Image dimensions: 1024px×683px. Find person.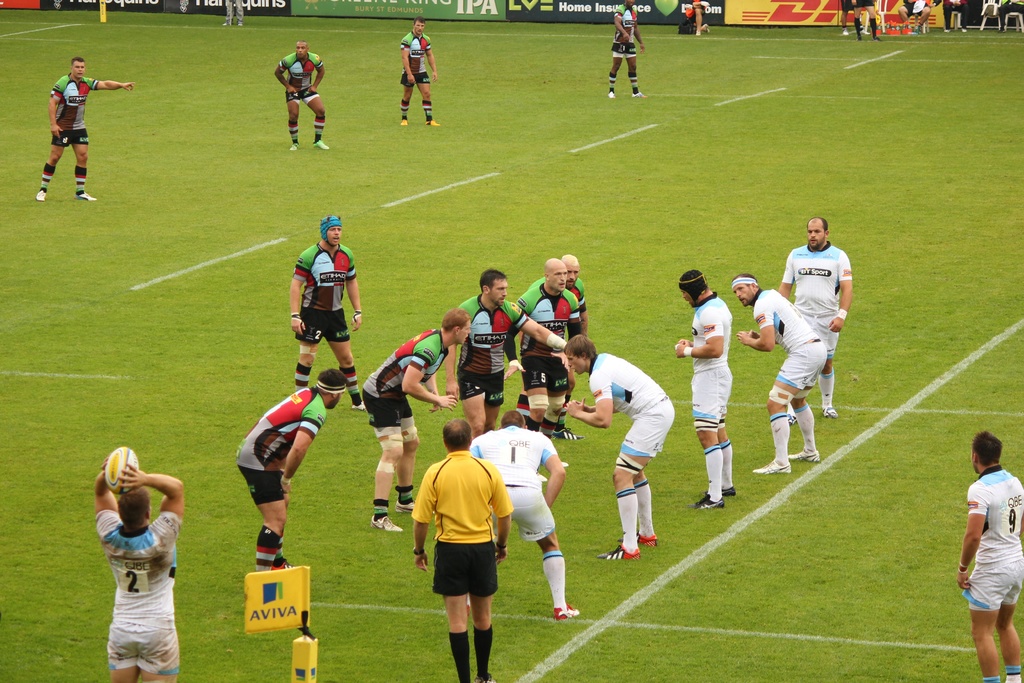
(443, 268, 569, 443).
